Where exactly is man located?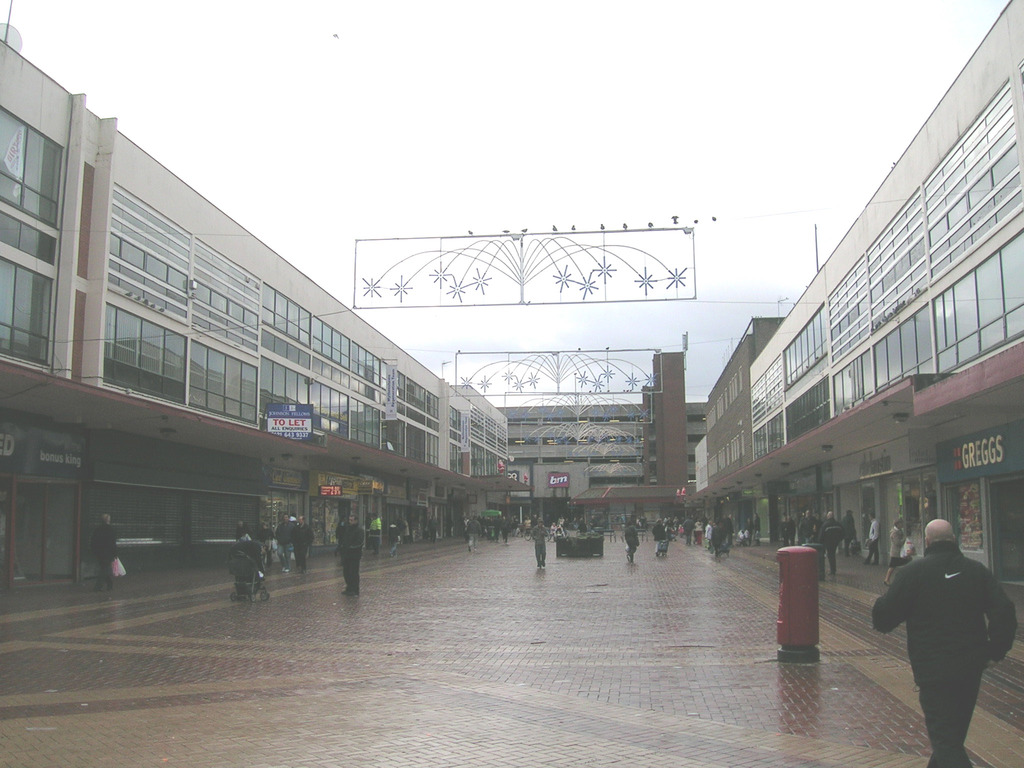
Its bounding box is pyautogui.locateOnScreen(258, 518, 270, 559).
